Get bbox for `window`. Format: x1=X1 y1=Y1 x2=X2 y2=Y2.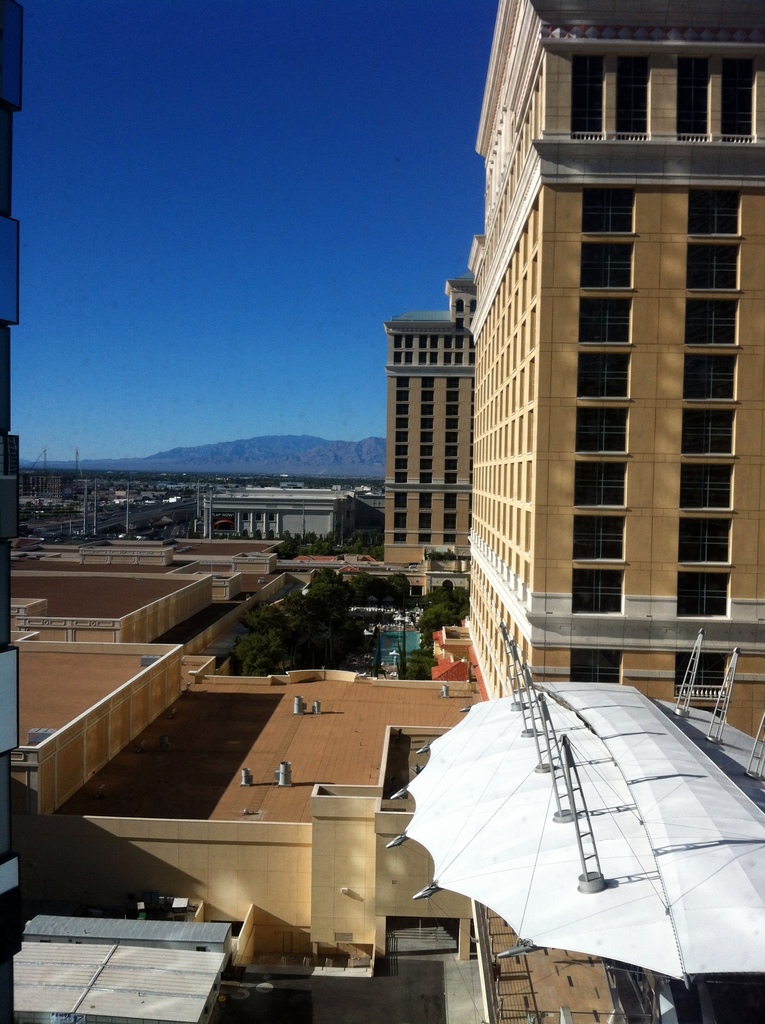
x1=677 y1=516 x2=734 y2=567.
